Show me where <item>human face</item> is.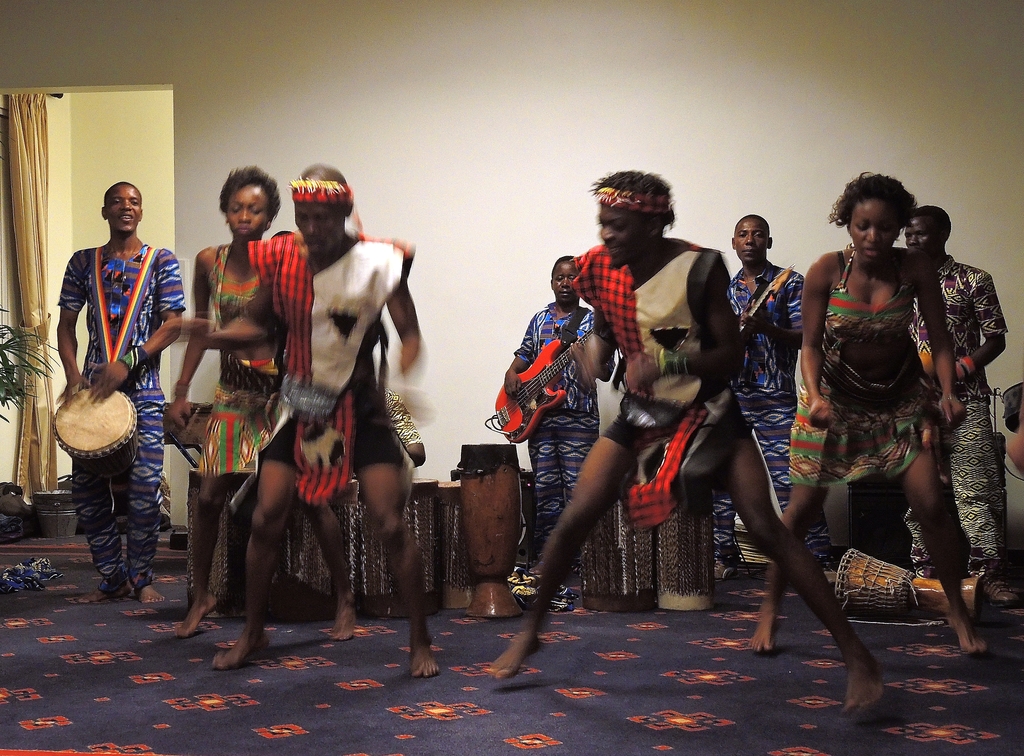
<item>human face</item> is at box(295, 197, 344, 255).
